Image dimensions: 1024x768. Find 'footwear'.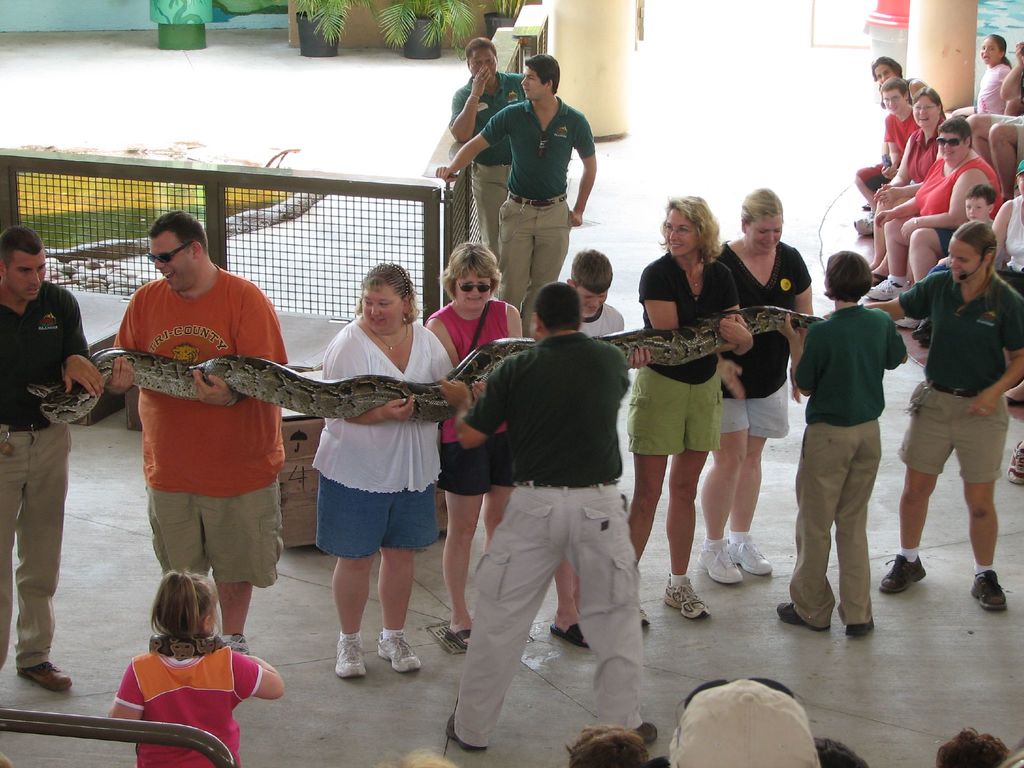
{"x1": 910, "y1": 319, "x2": 930, "y2": 348}.
